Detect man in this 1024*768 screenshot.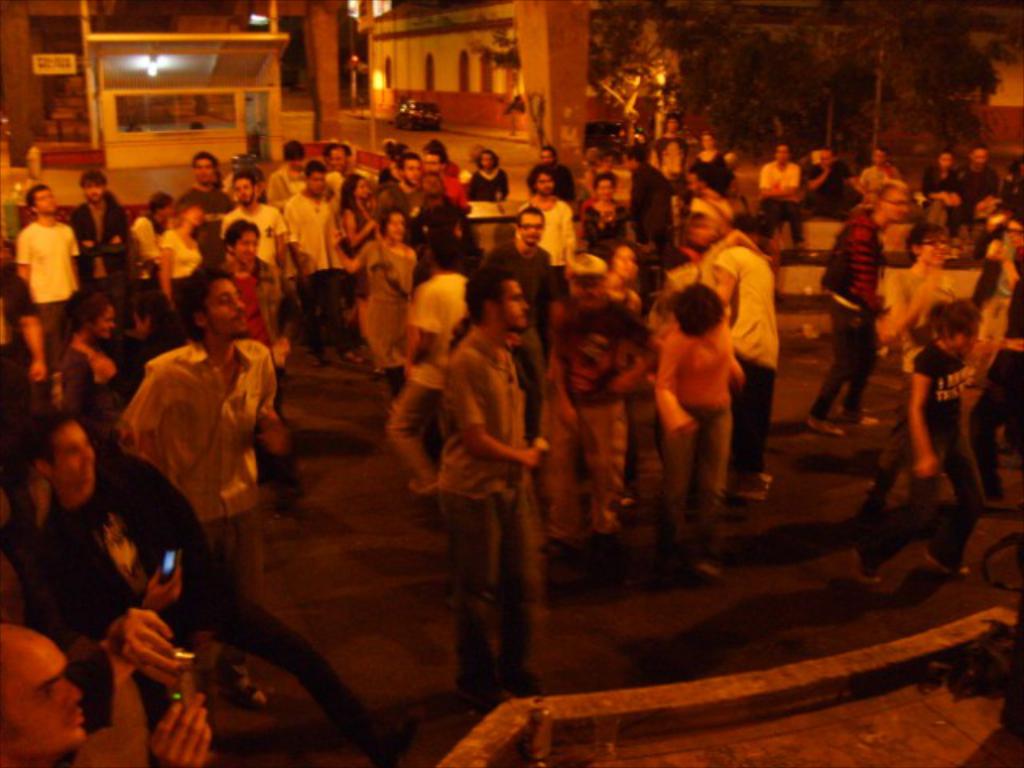
Detection: <box>466,152,512,198</box>.
